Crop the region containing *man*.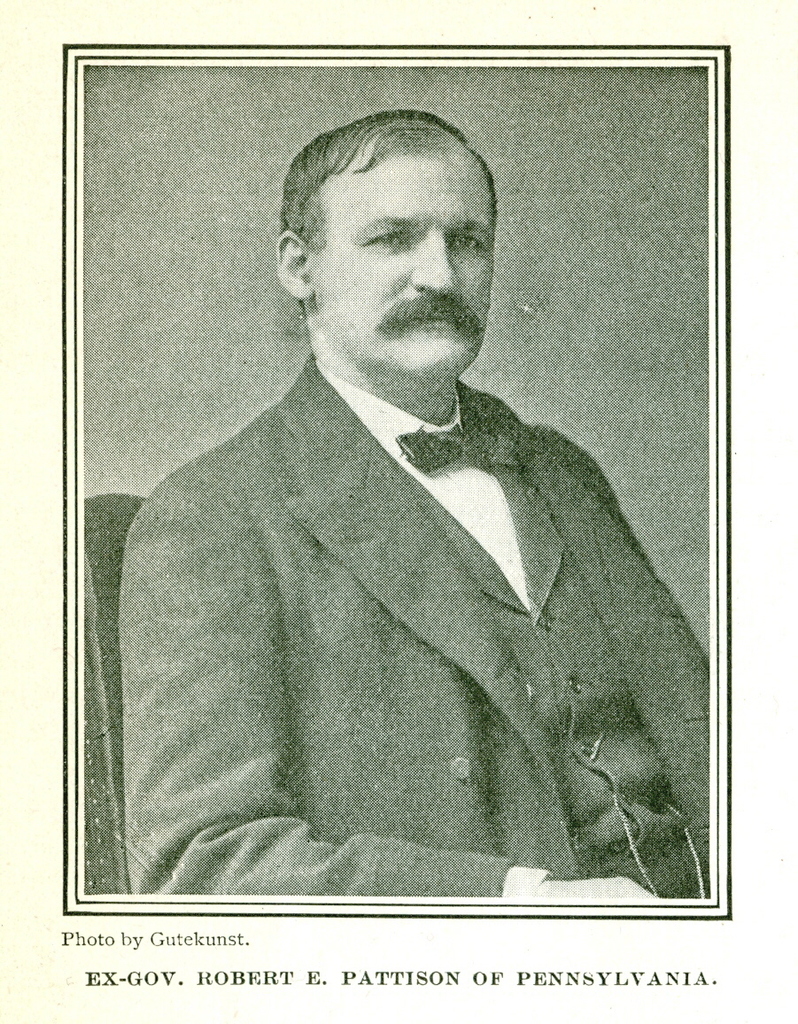
Crop region: bbox=[106, 114, 709, 886].
